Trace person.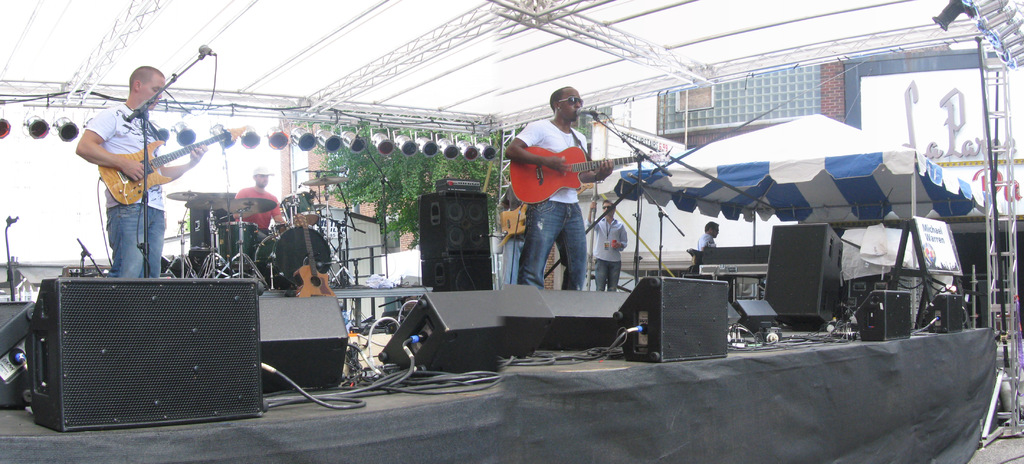
Traced to rect(506, 77, 612, 302).
